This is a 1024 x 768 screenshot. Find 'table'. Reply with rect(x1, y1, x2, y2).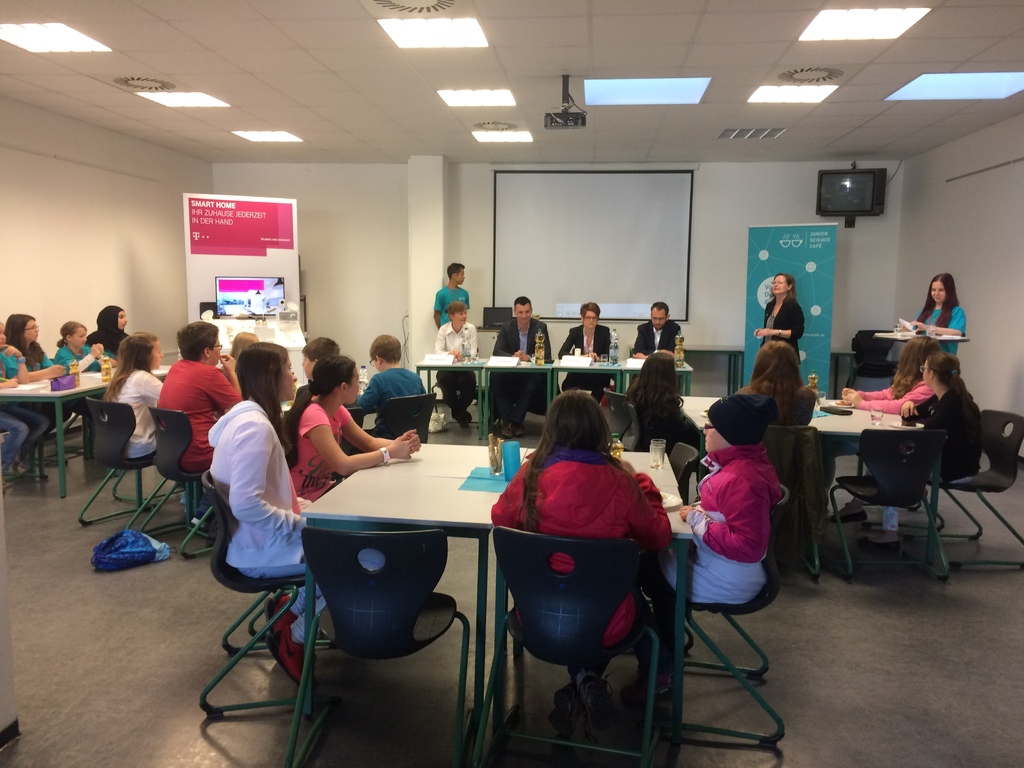
rect(551, 358, 625, 414).
